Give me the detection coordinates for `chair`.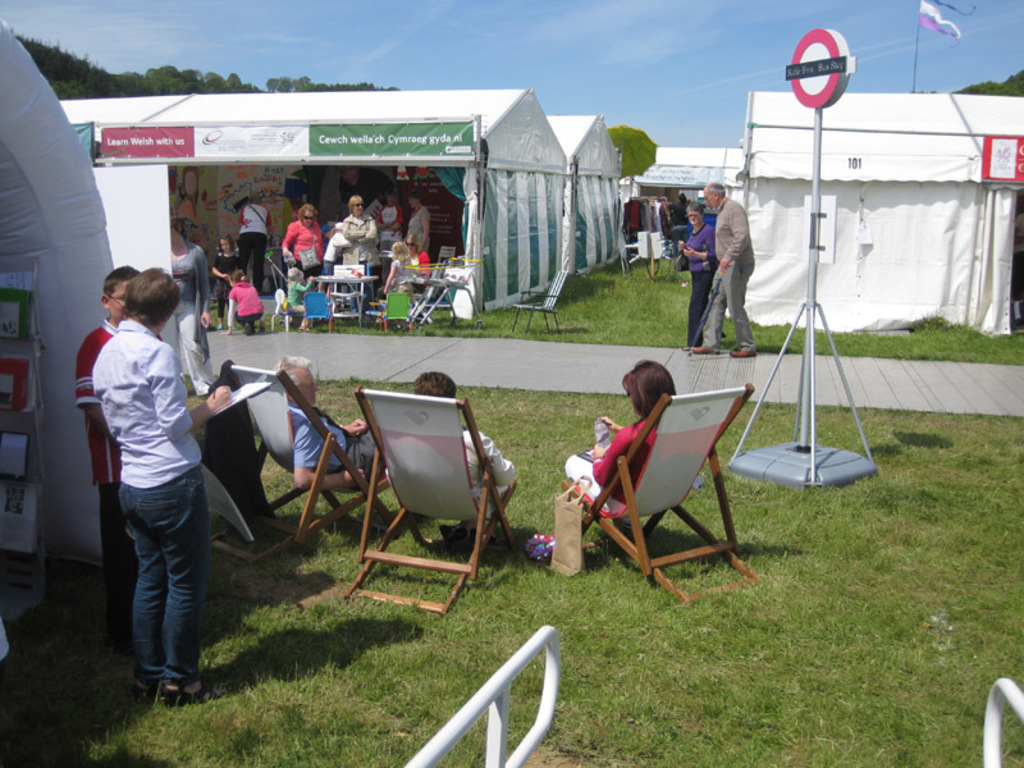
564,384,762,604.
